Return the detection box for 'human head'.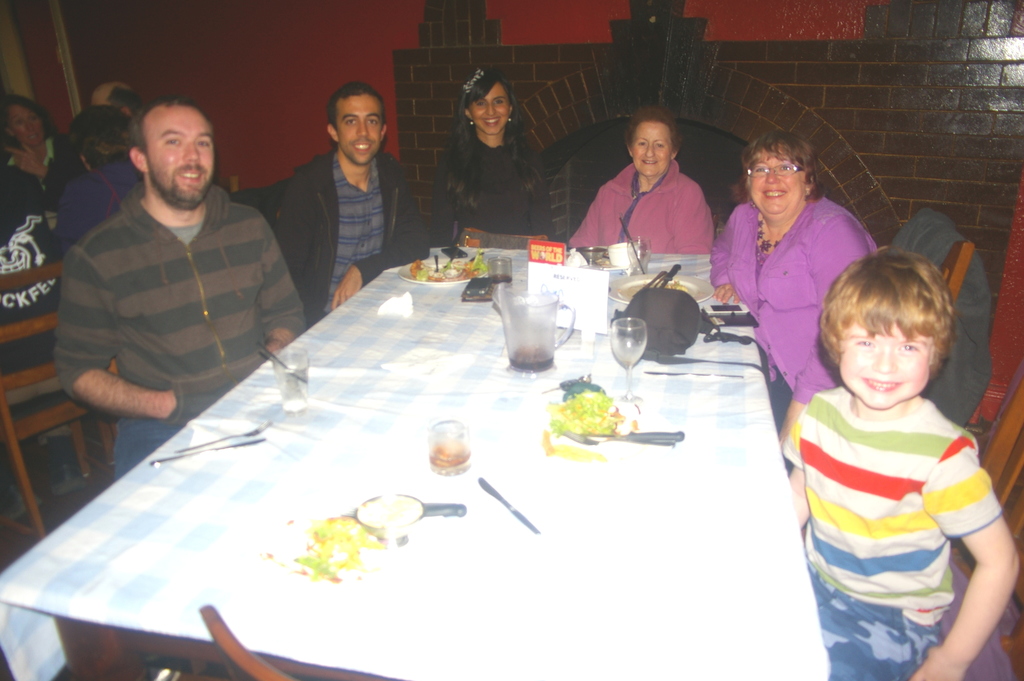
67 101 129 170.
